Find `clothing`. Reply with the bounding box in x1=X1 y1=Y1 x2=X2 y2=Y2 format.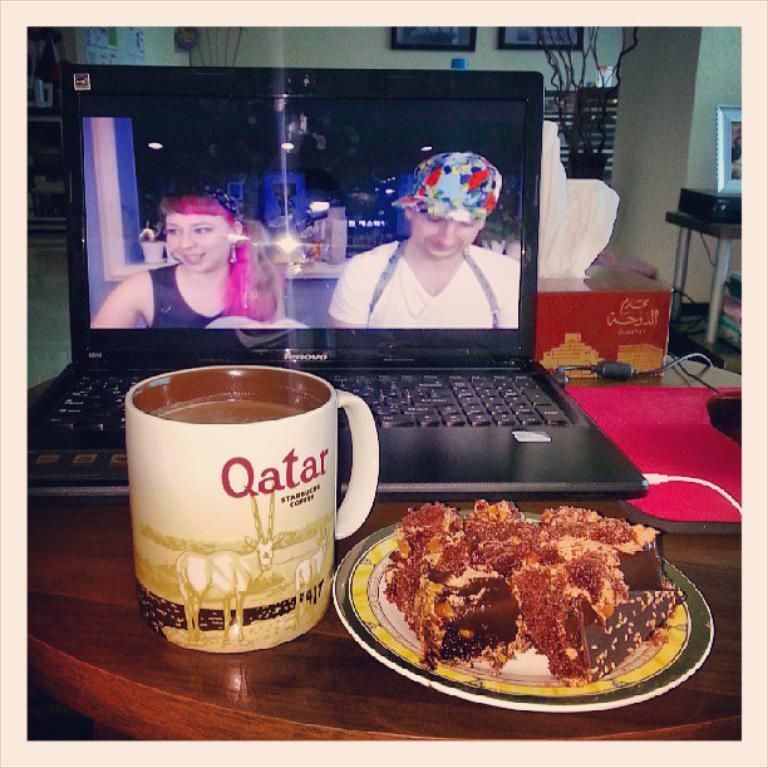
x1=138 y1=256 x2=280 y2=325.
